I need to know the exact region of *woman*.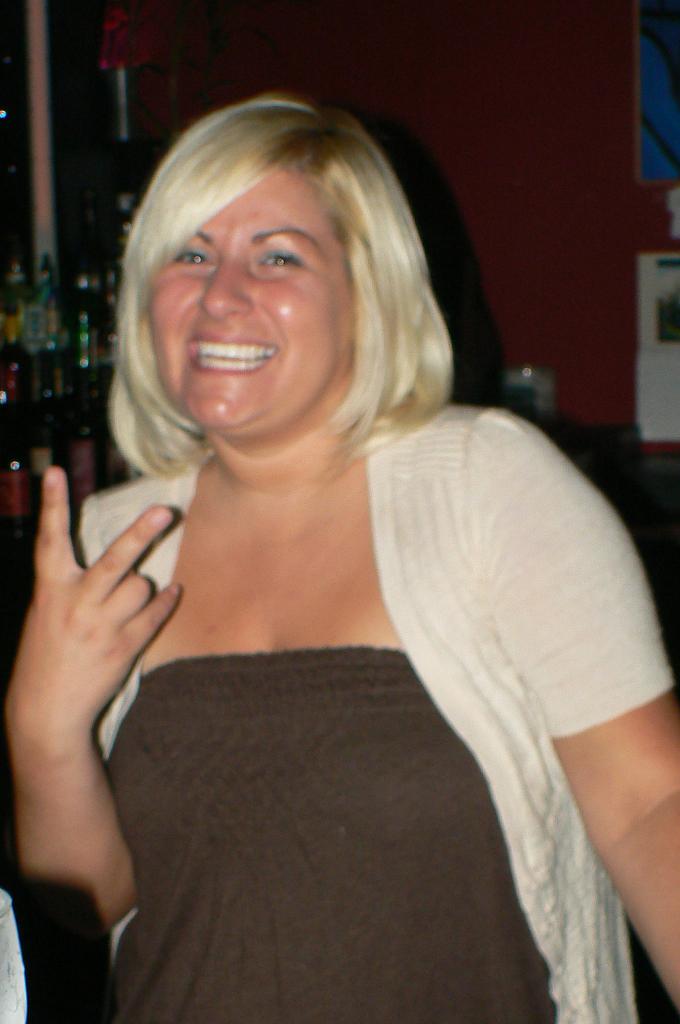
Region: 28, 47, 582, 1023.
